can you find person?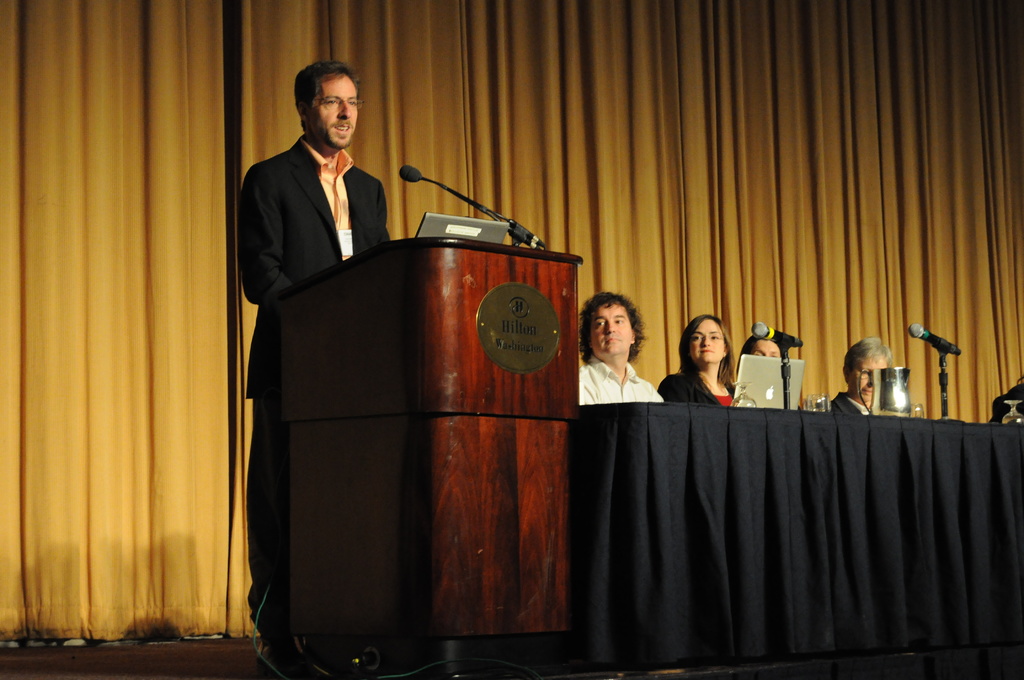
Yes, bounding box: 831,334,896,413.
